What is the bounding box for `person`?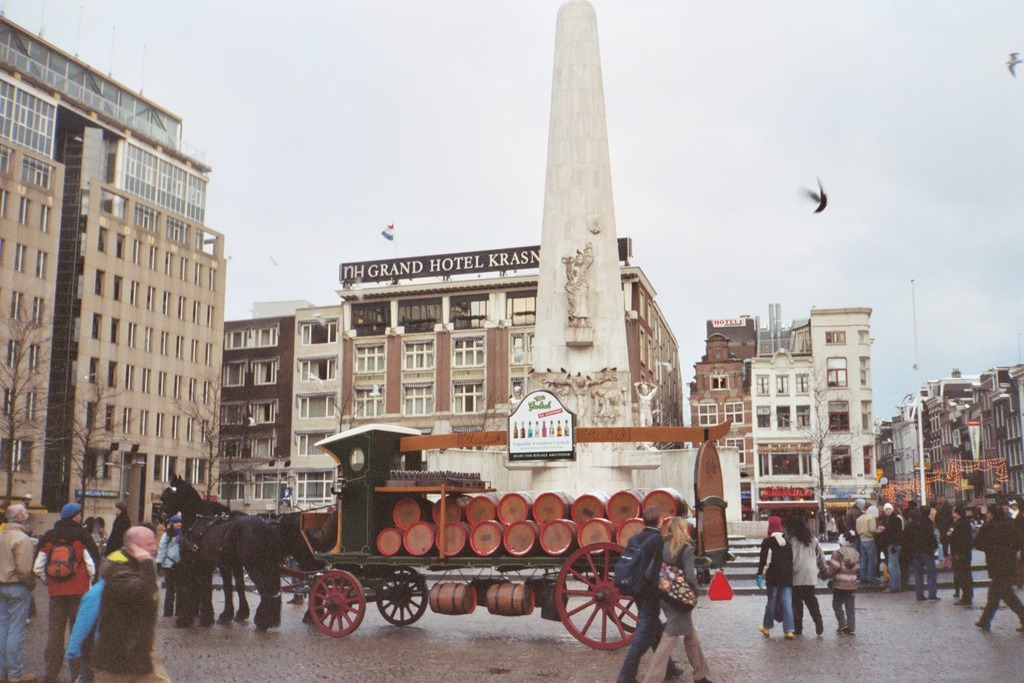
detection(98, 526, 168, 682).
